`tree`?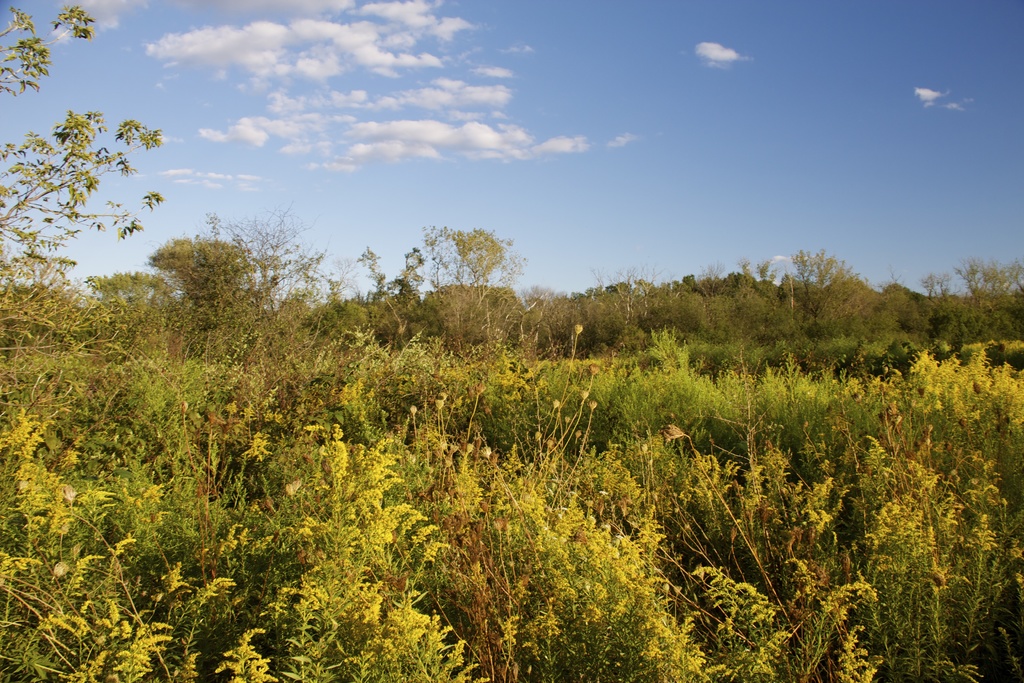
bbox=[77, 265, 196, 364]
